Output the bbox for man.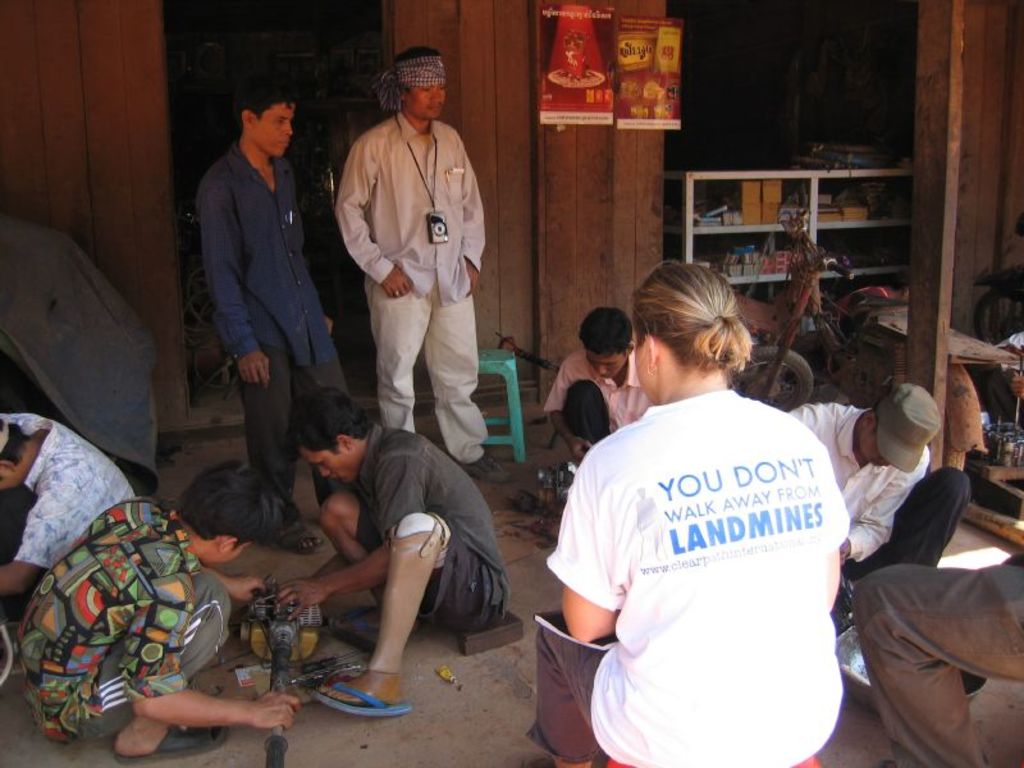
<region>193, 74, 374, 548</region>.
